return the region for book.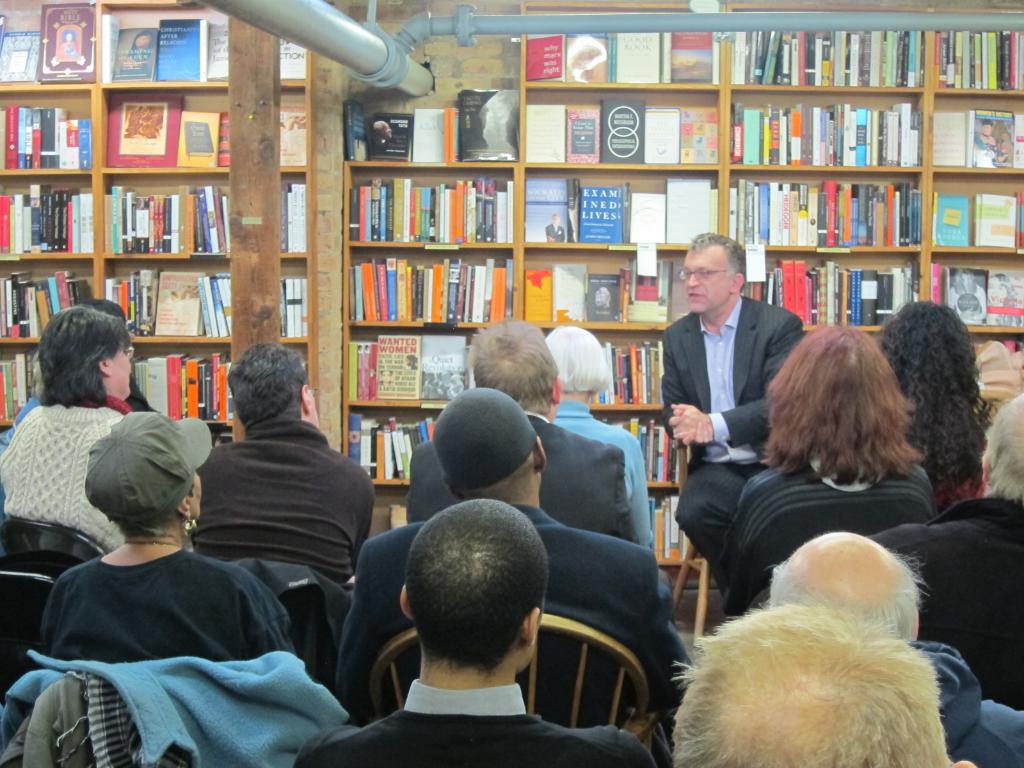
select_region(152, 269, 202, 335).
